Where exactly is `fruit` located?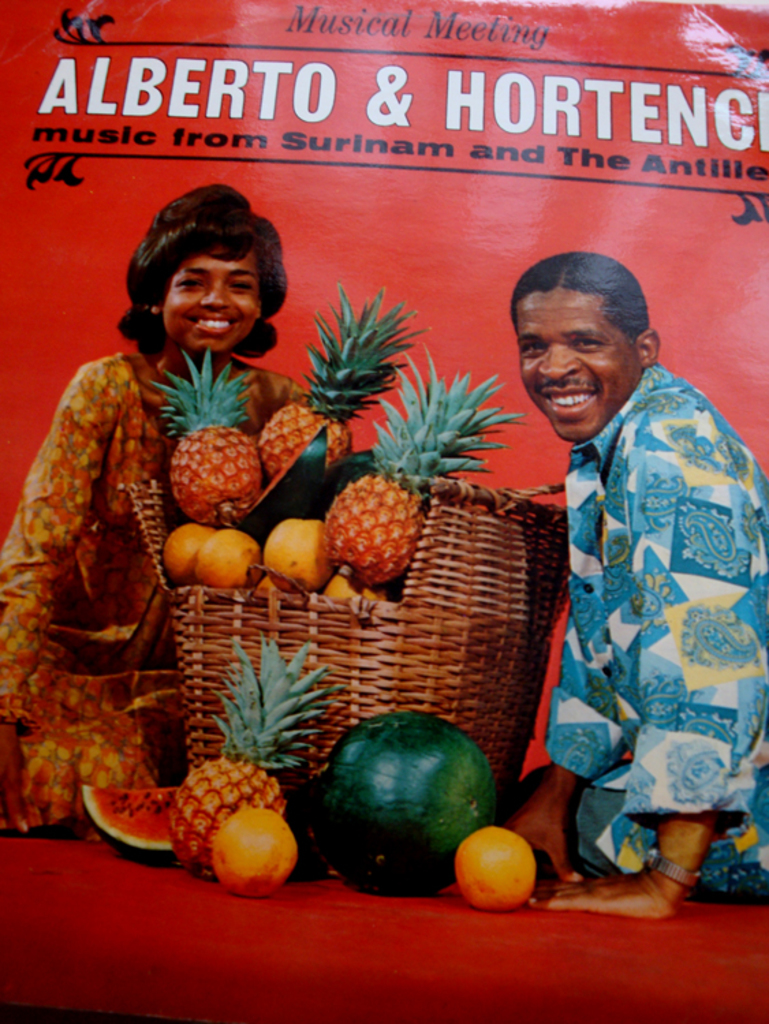
Its bounding box is region(163, 627, 351, 878).
